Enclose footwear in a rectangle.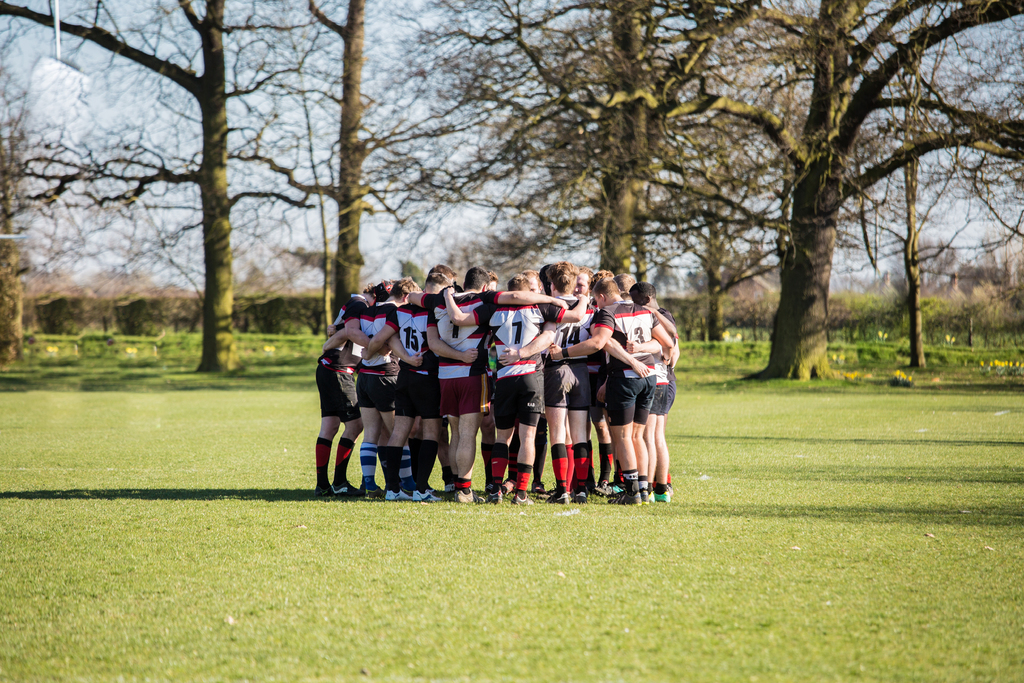
312 484 336 500.
